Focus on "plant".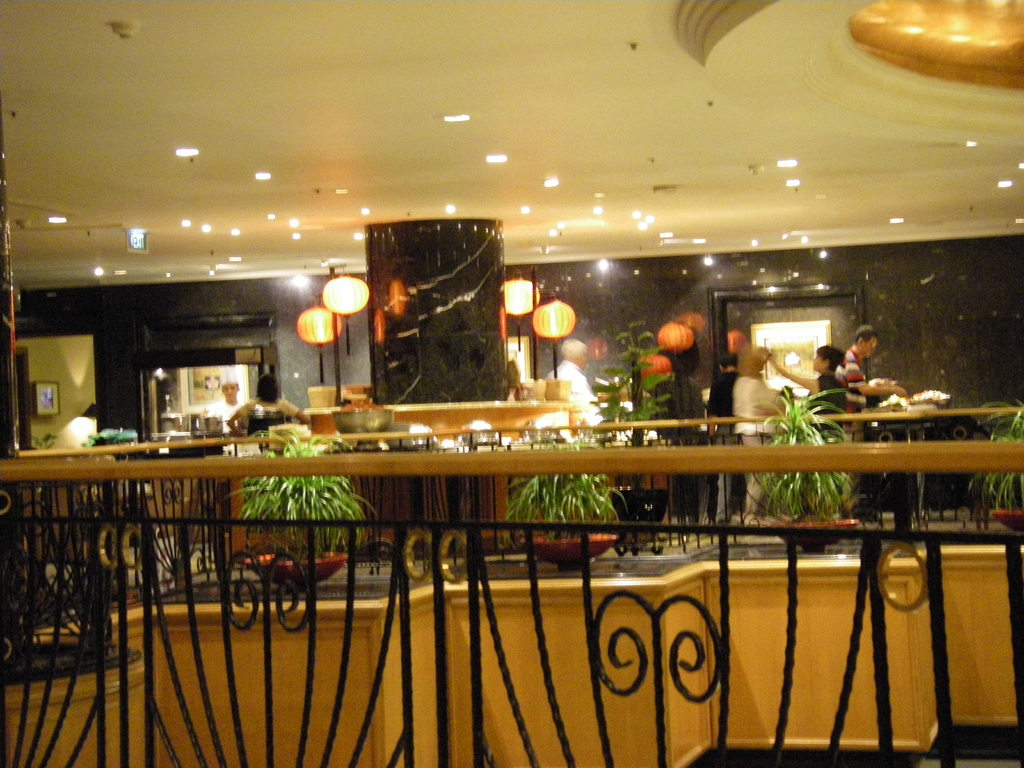
Focused at locate(588, 308, 683, 488).
